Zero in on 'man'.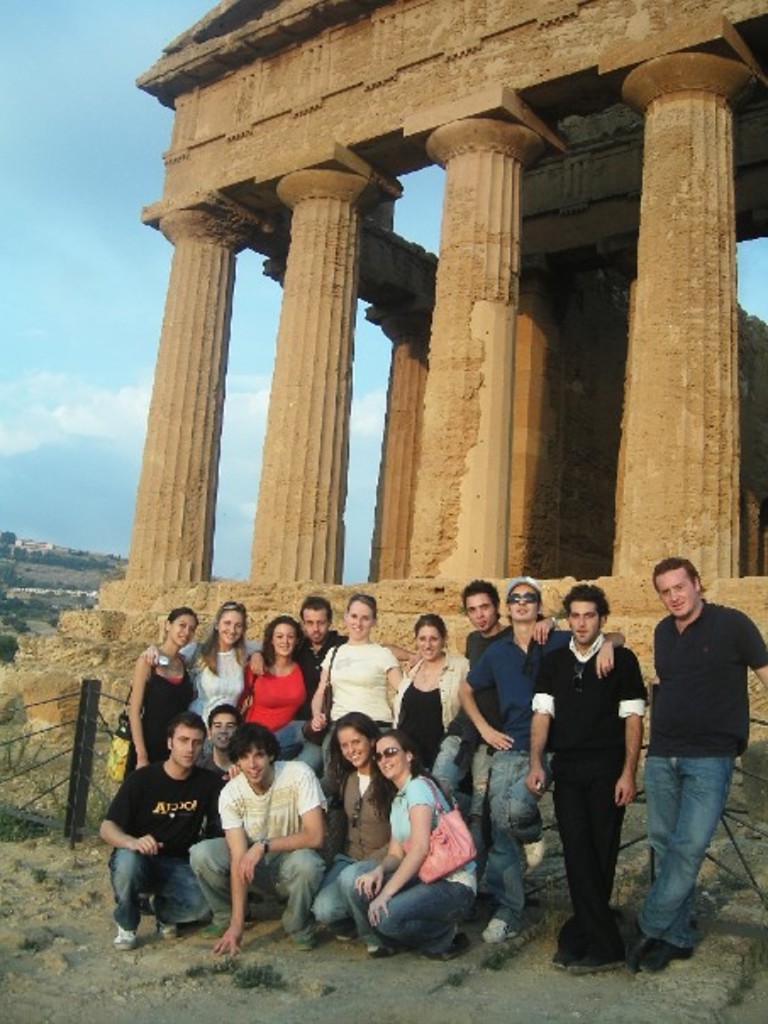
Zeroed in: <bbox>431, 573, 559, 861</bbox>.
